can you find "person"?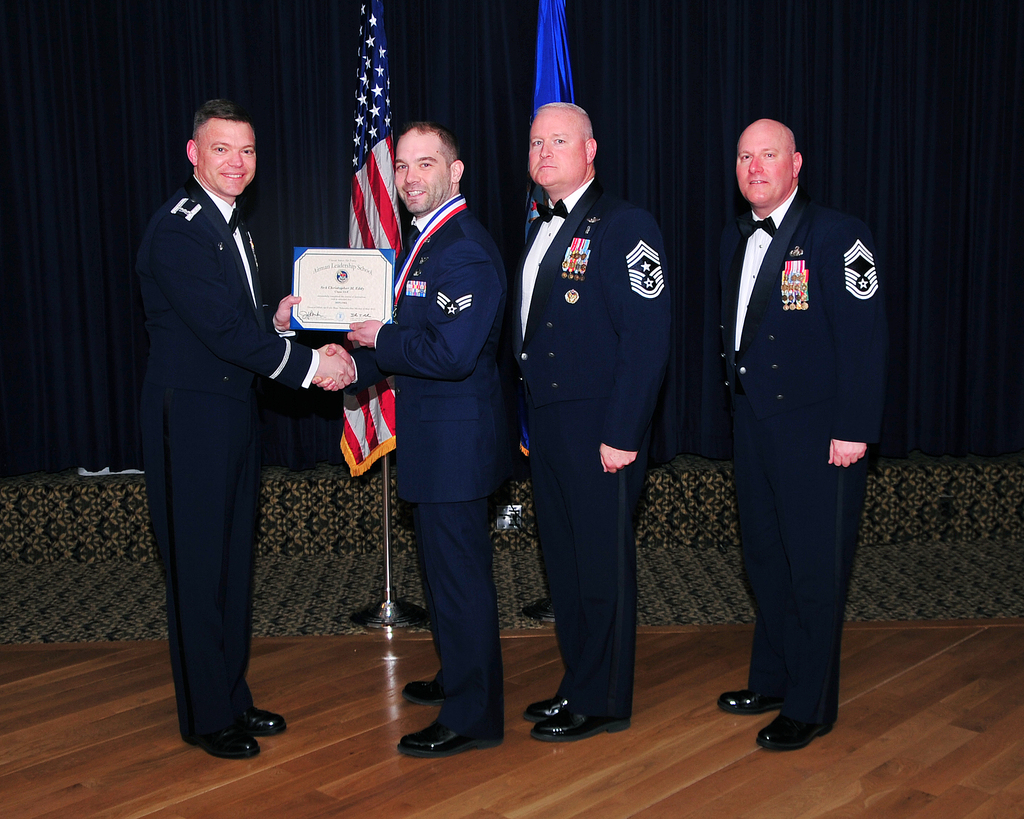
Yes, bounding box: left=494, top=104, right=682, bottom=729.
